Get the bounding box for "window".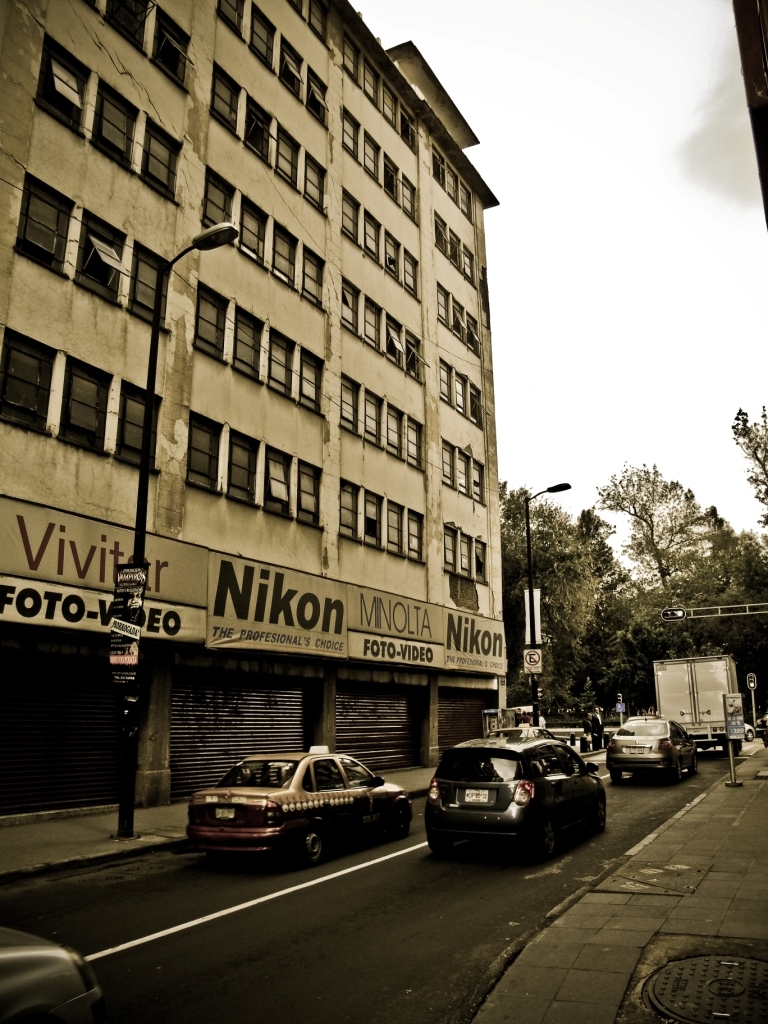
region(270, 327, 296, 403).
